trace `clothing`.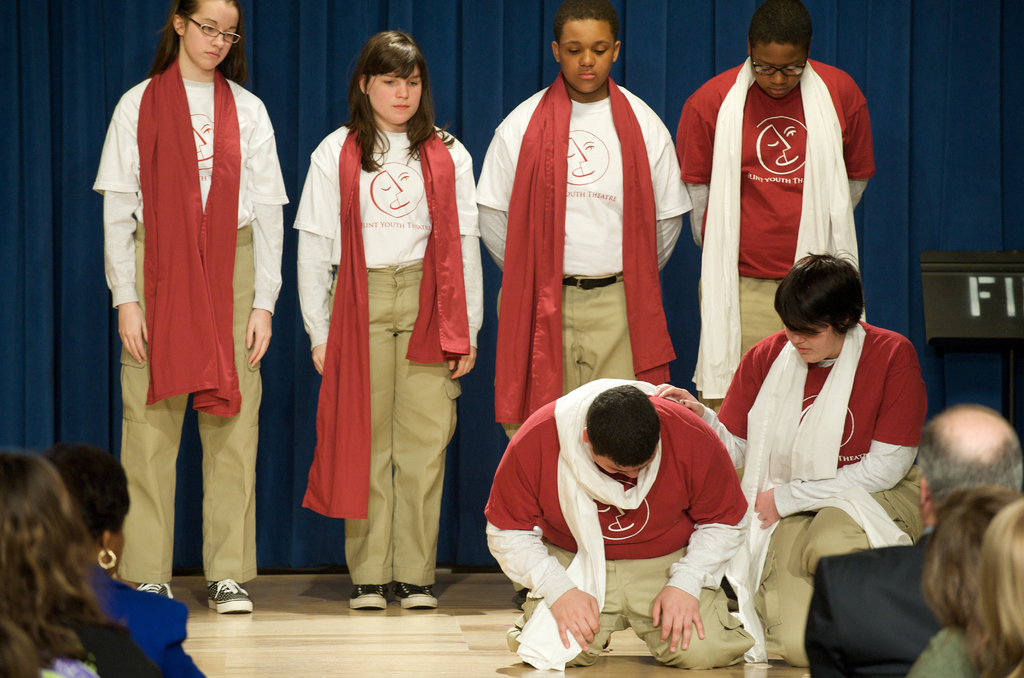
Traced to Rect(76, 567, 209, 677).
